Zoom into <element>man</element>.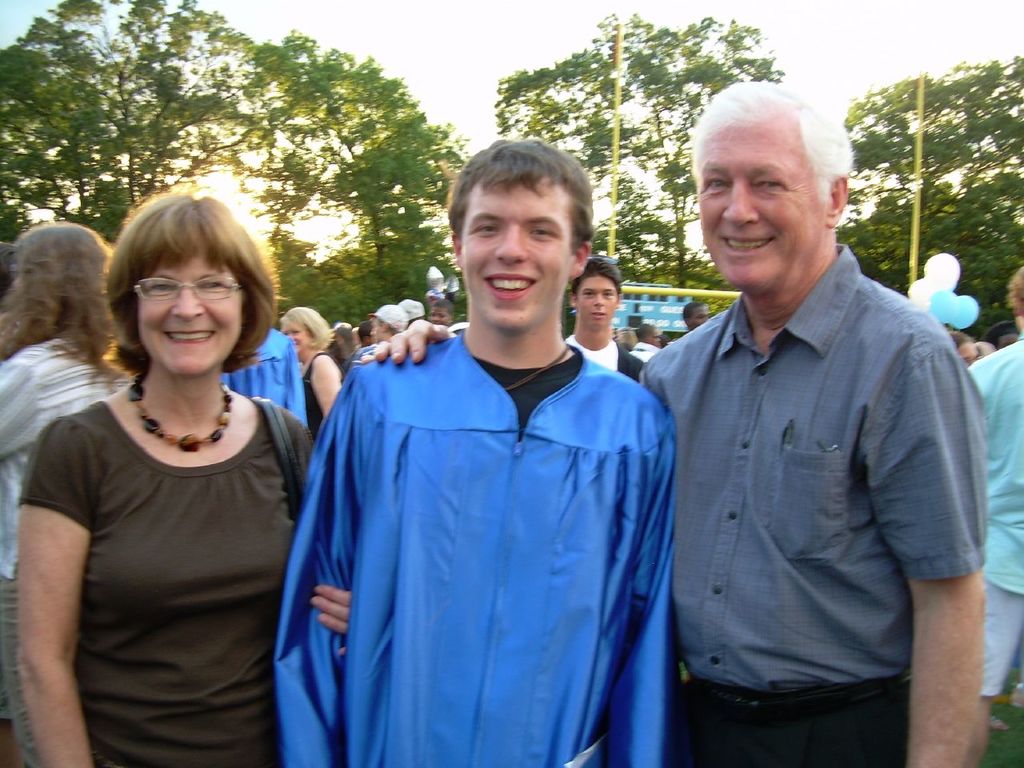
Zoom target: pyautogui.locateOnScreen(563, 255, 645, 383).
